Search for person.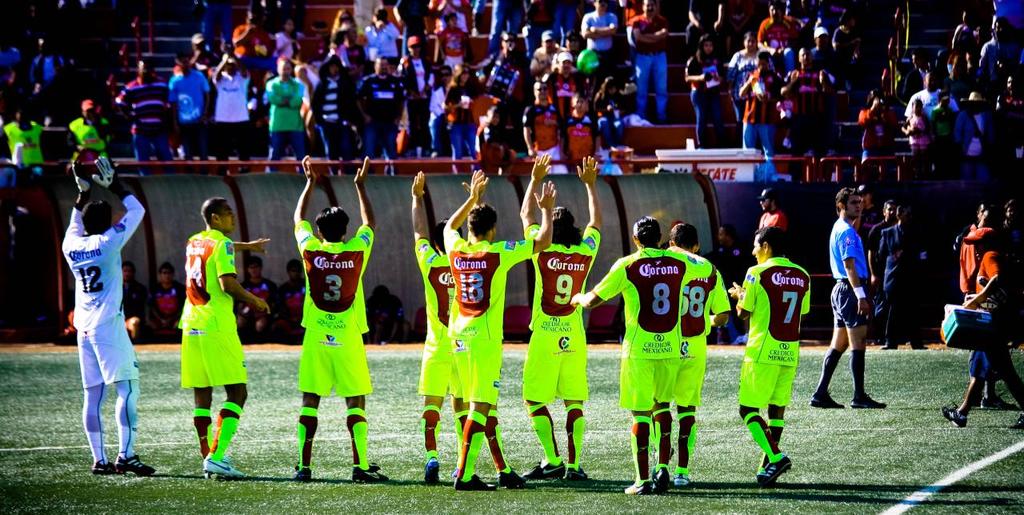
Found at bbox=[880, 202, 930, 347].
